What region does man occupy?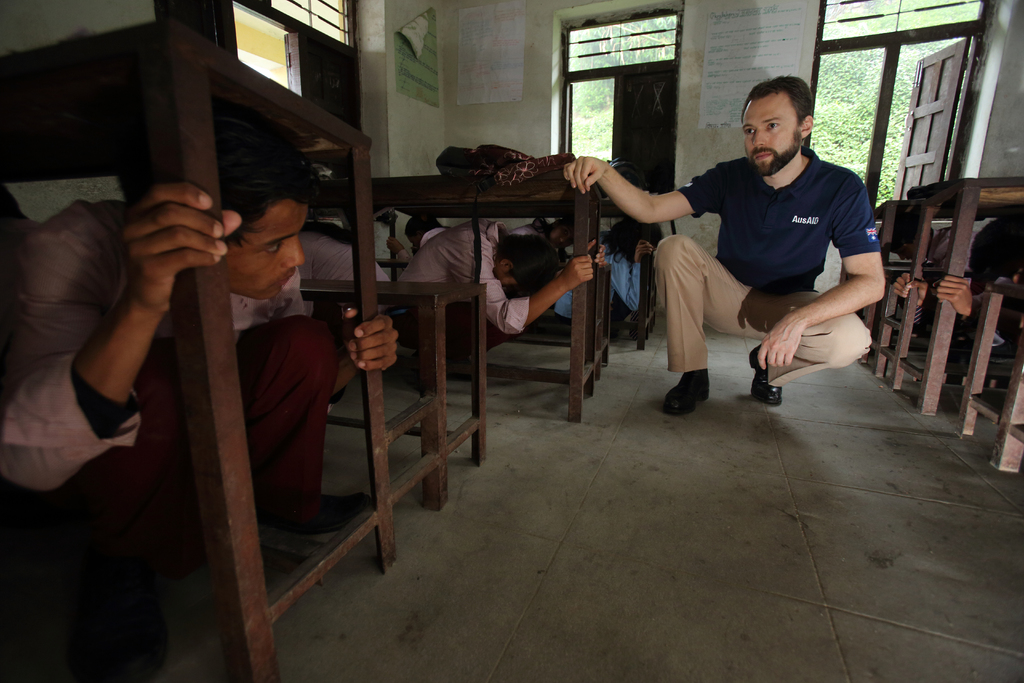
rect(396, 220, 609, 388).
